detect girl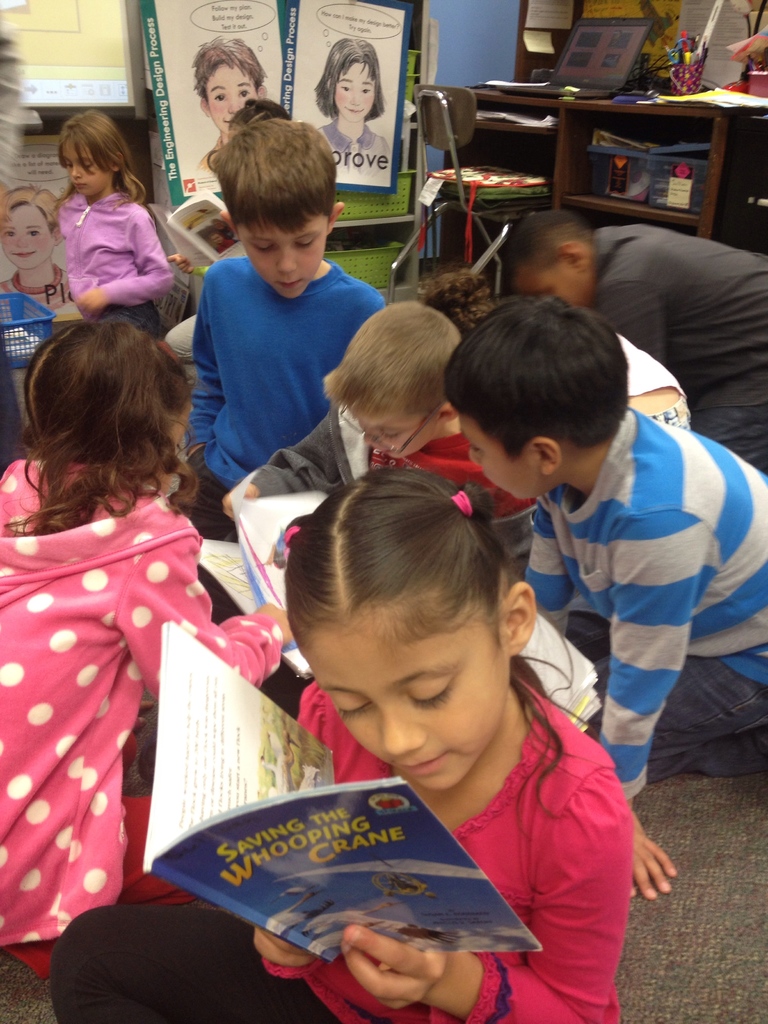
<box>51,464,636,1023</box>
